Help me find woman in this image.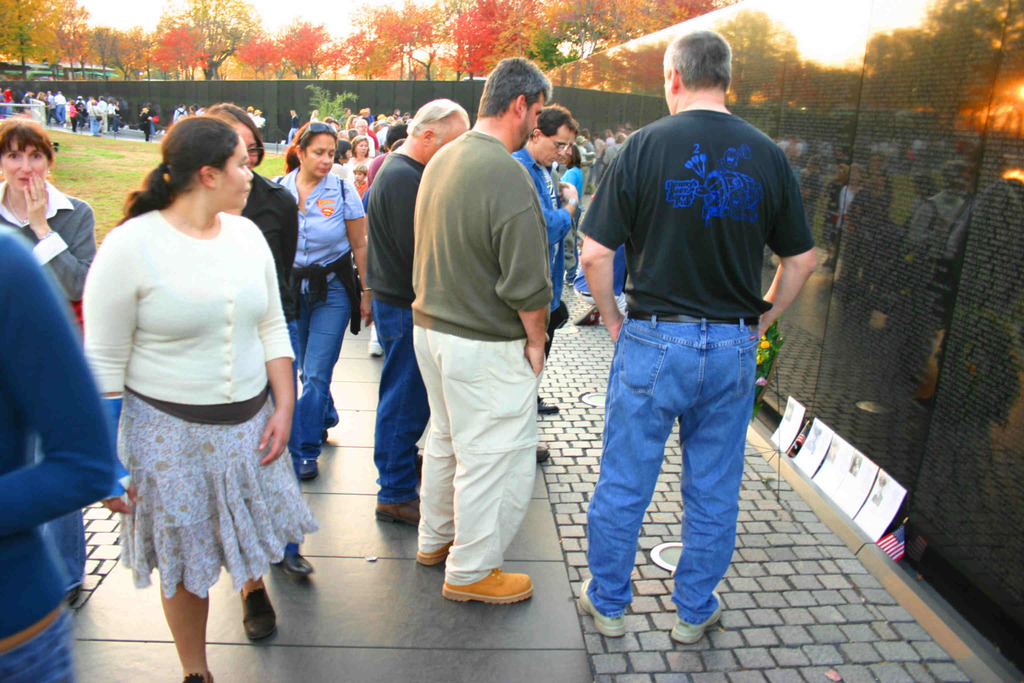
Found it: region(0, 119, 99, 609).
